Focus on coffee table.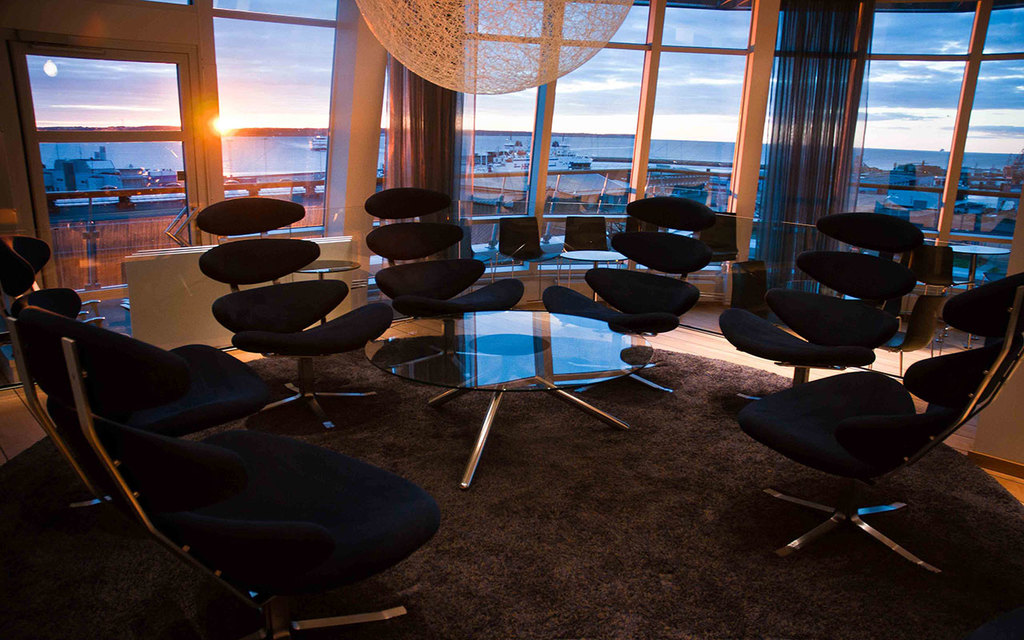
Focused at locate(771, 278, 868, 306).
